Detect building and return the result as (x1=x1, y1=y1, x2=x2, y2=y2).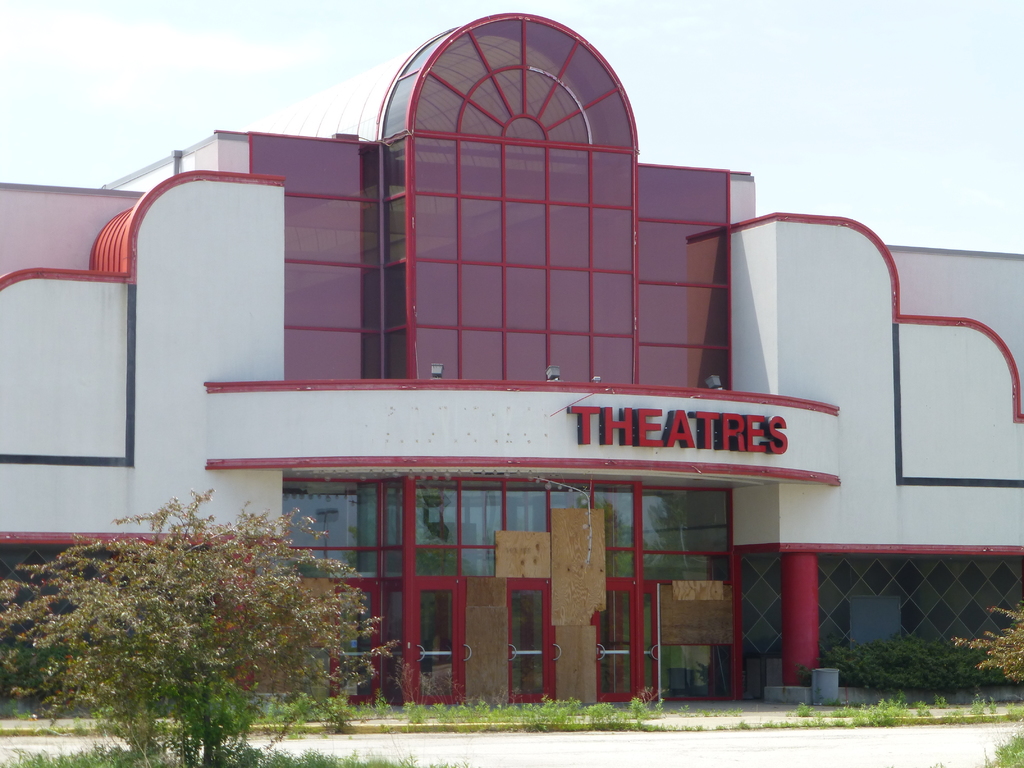
(x1=8, y1=8, x2=1023, y2=704).
